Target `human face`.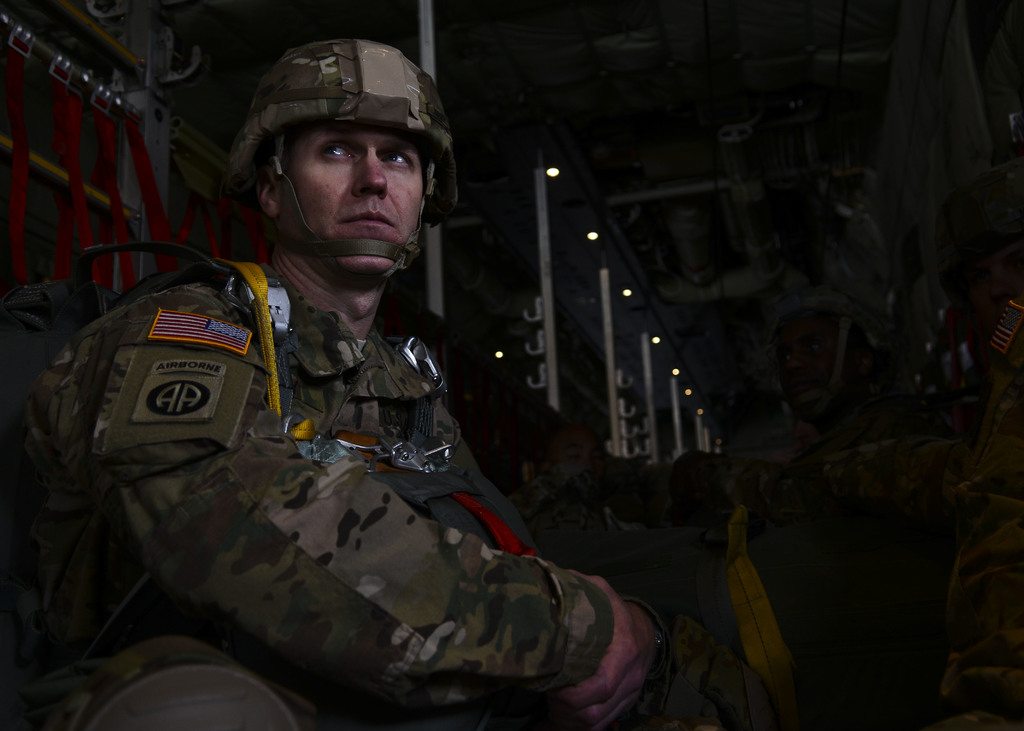
Target region: 280, 127, 423, 269.
